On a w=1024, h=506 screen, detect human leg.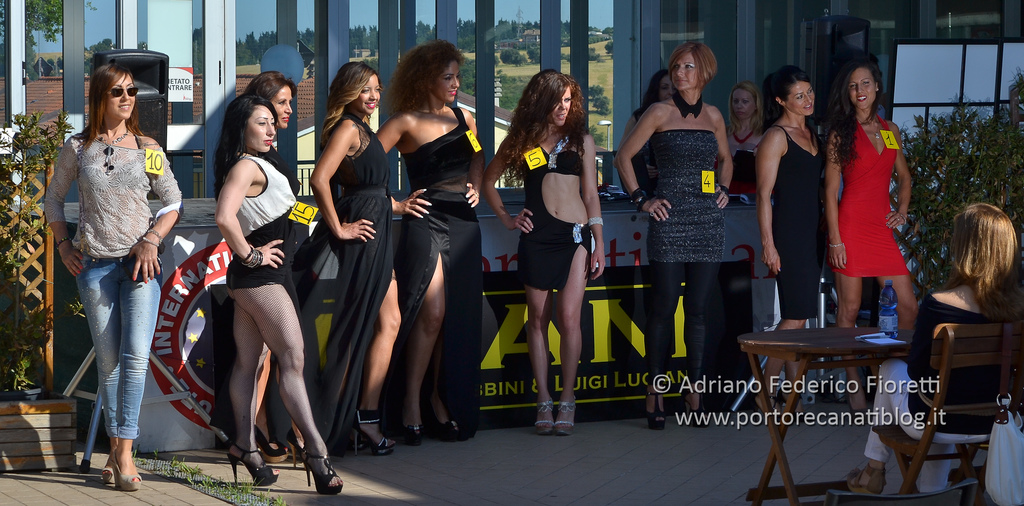
<box>684,261,717,416</box>.
